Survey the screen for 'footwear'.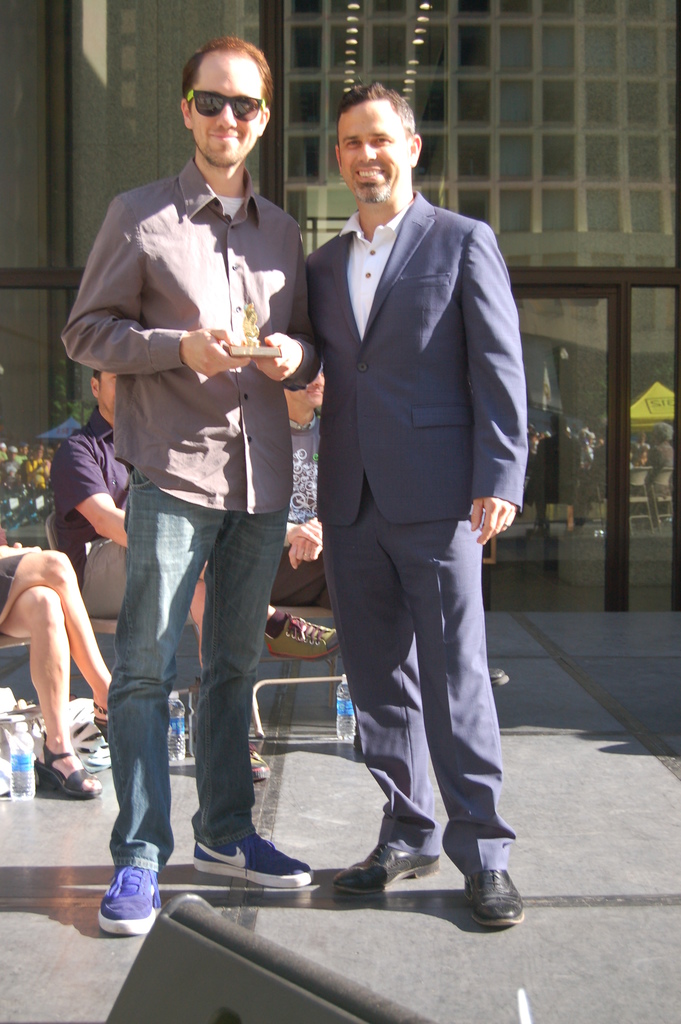
Survey found: BBox(189, 822, 329, 889).
